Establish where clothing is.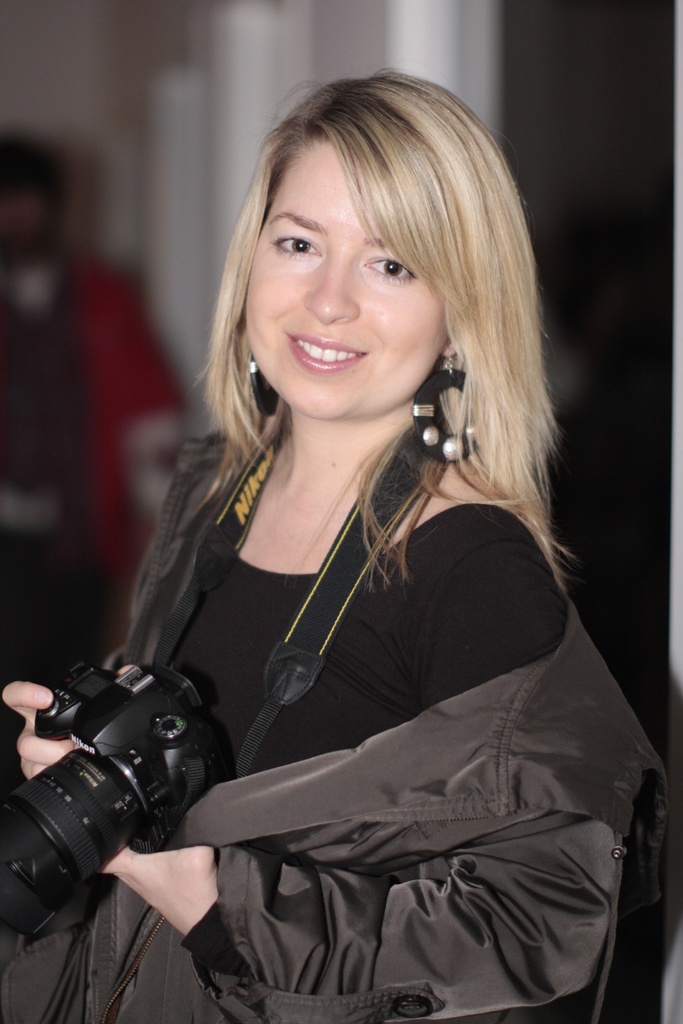
Established at (x1=13, y1=305, x2=673, y2=990).
